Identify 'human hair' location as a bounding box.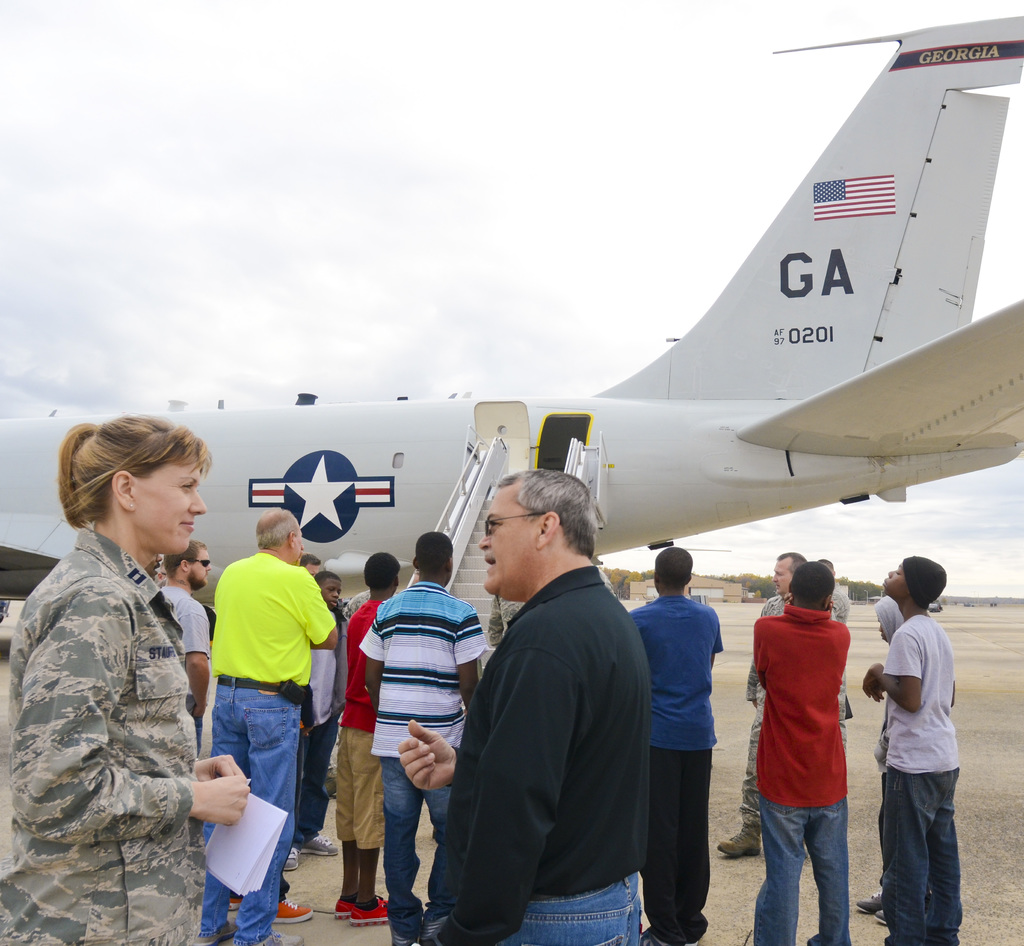
select_region(413, 531, 453, 577).
